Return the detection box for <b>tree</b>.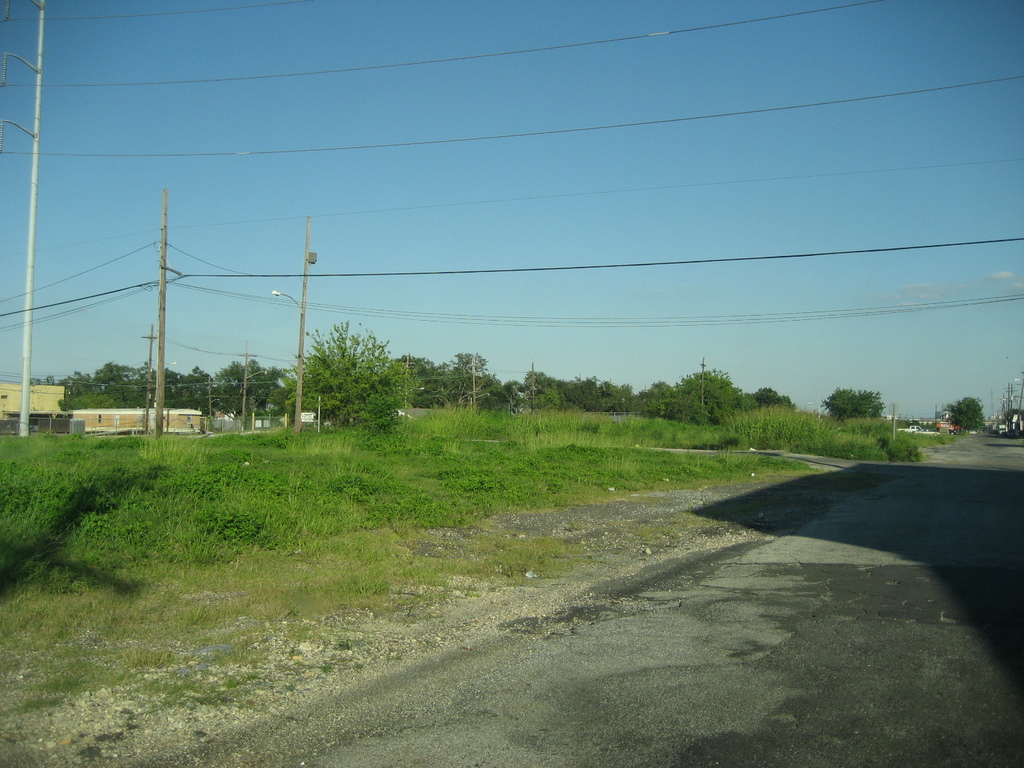
x1=429 y1=351 x2=499 y2=399.
